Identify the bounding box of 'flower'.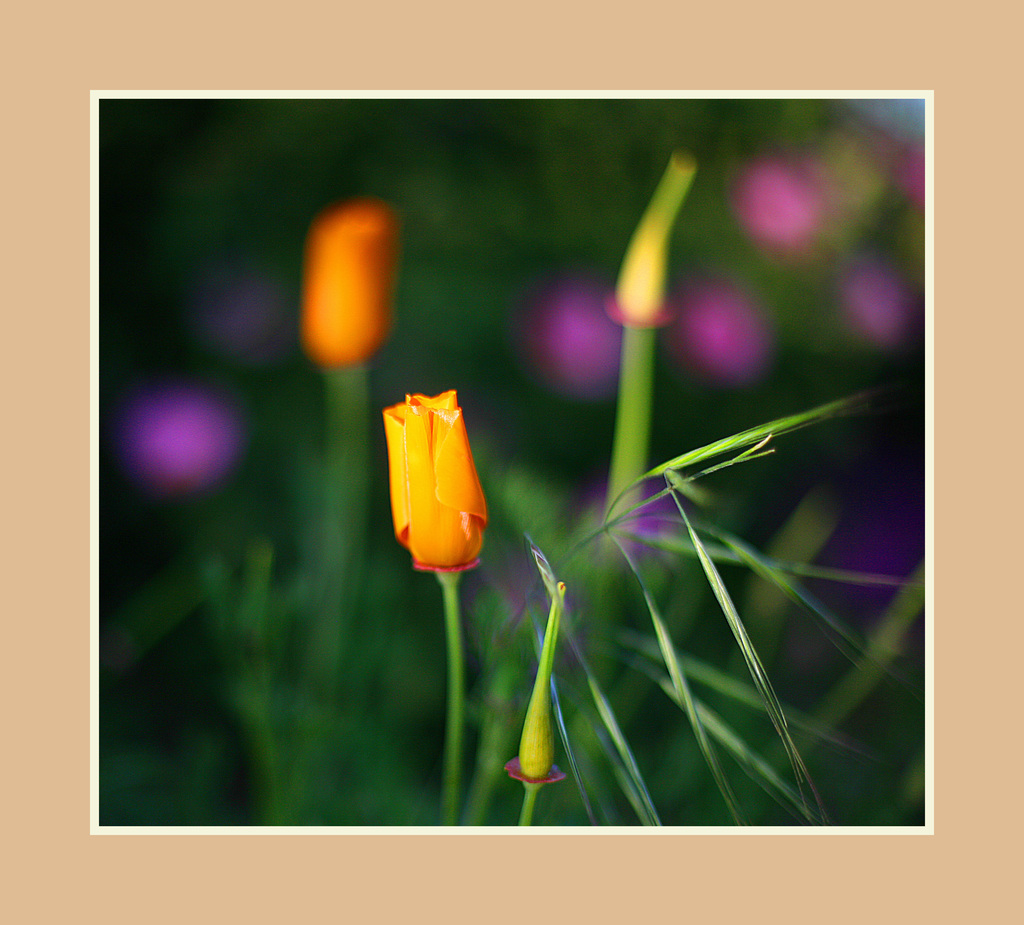
x1=127, y1=396, x2=242, y2=492.
